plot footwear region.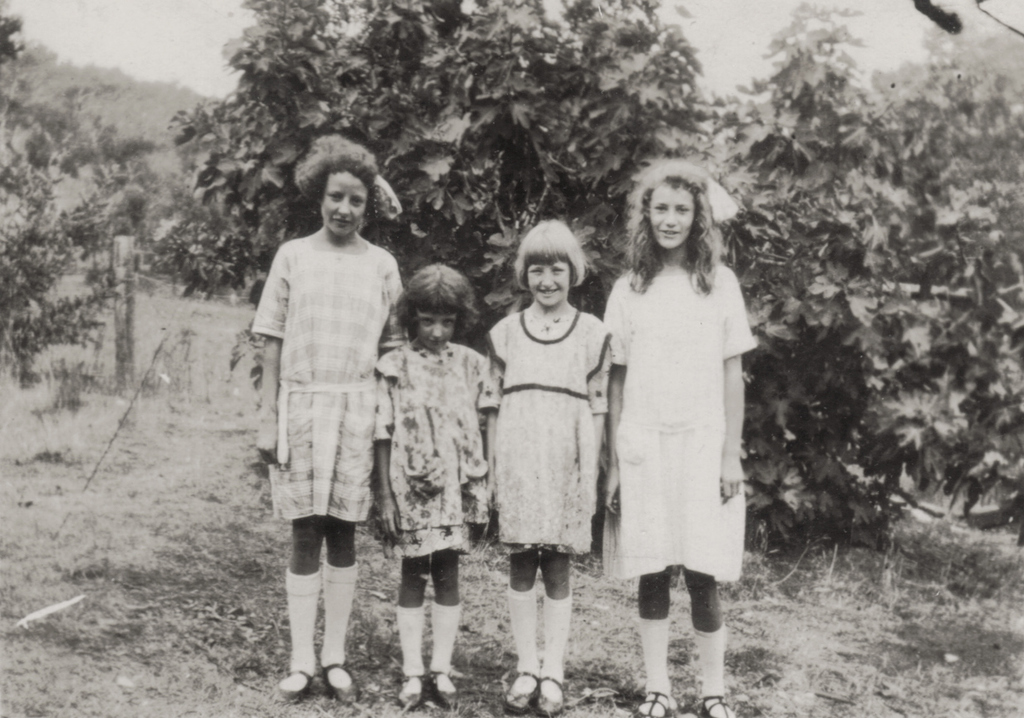
Plotted at {"x1": 280, "y1": 666, "x2": 312, "y2": 705}.
